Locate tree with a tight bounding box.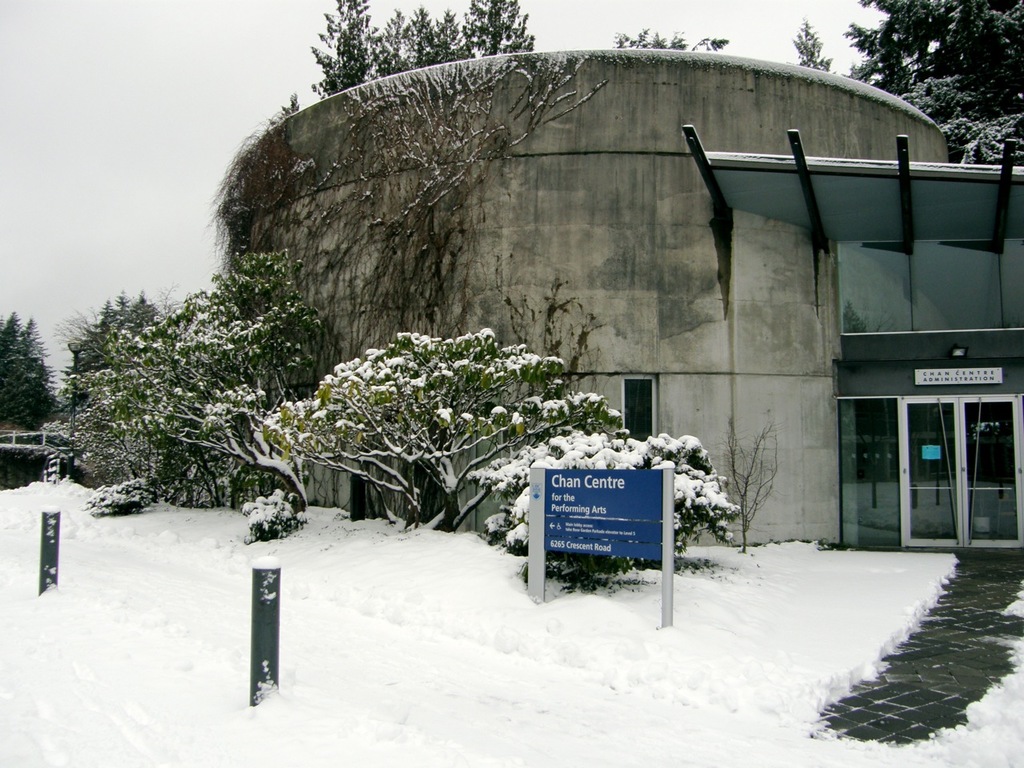
l=793, t=19, r=839, b=73.
